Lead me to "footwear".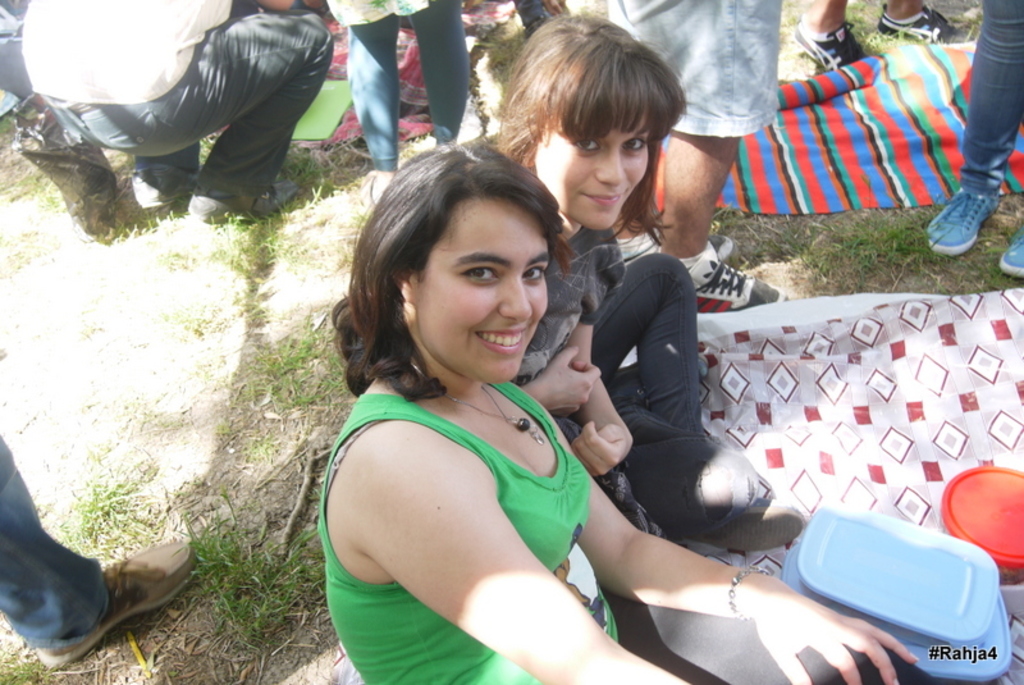
Lead to x1=682, y1=248, x2=791, y2=314.
